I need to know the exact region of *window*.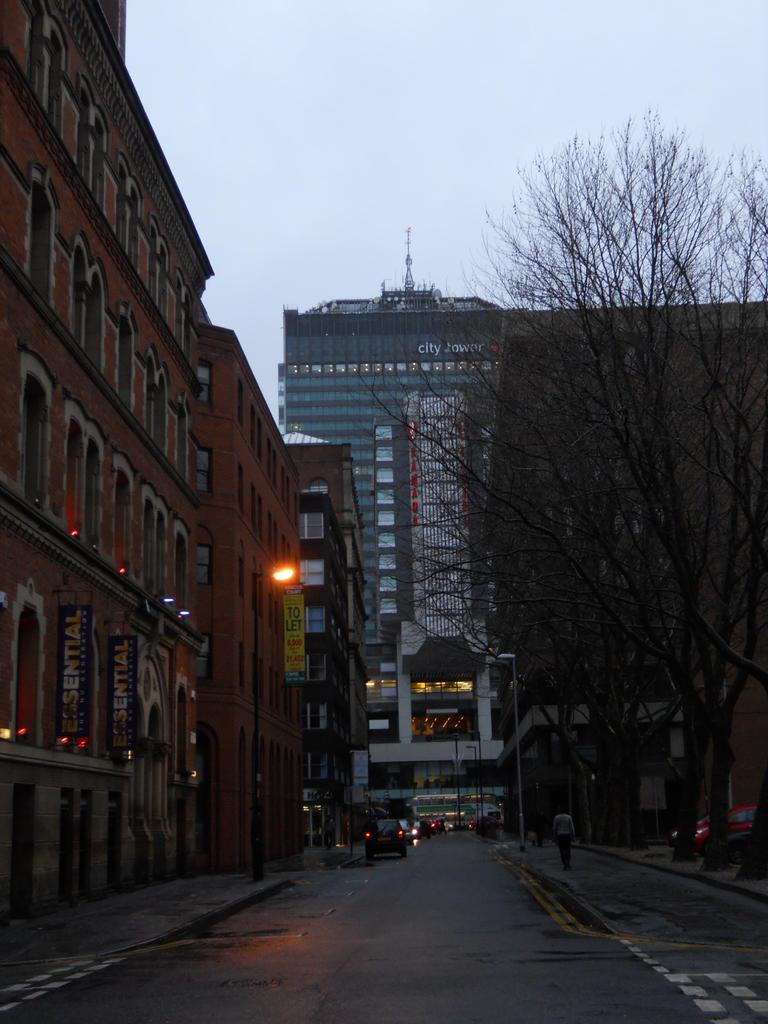
Region: 293,557,328,588.
